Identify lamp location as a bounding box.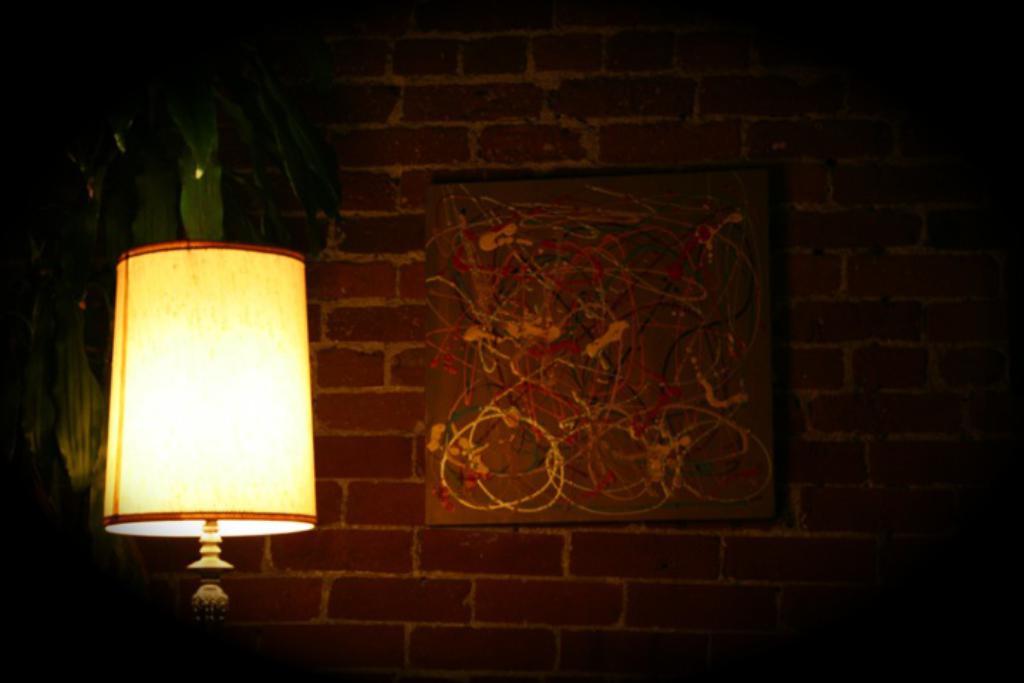
101, 138, 320, 659.
